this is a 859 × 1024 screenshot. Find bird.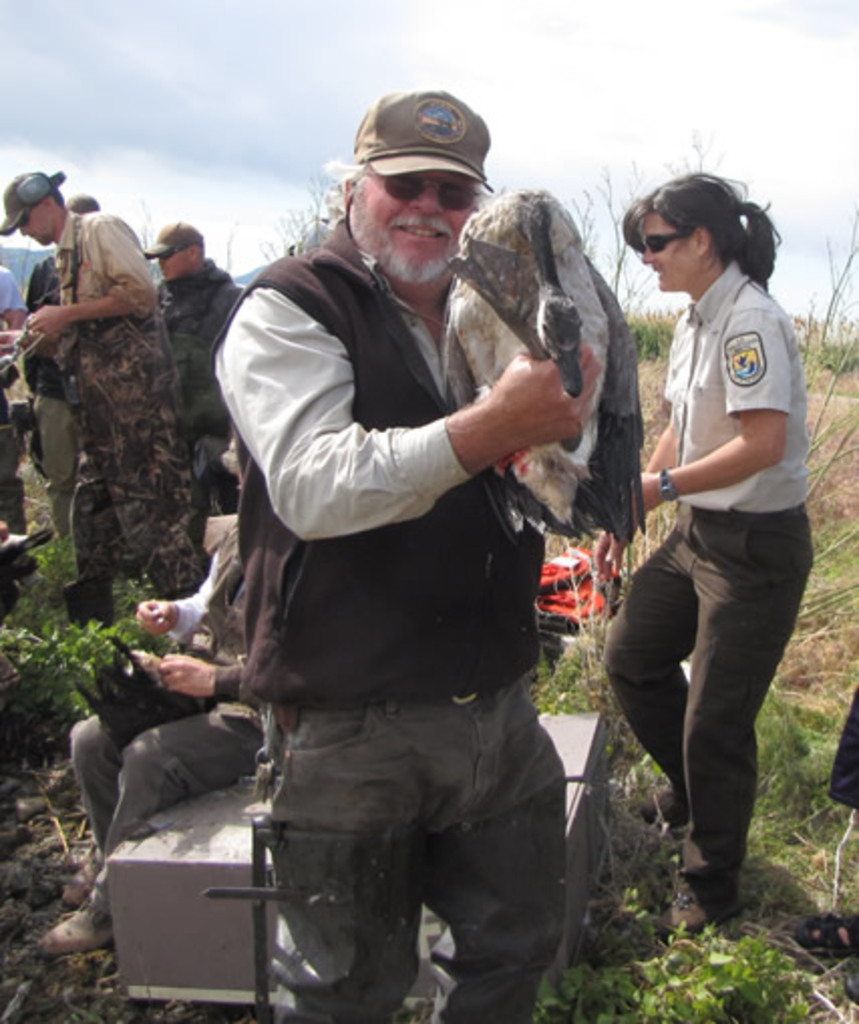
Bounding box: locate(443, 185, 644, 549).
